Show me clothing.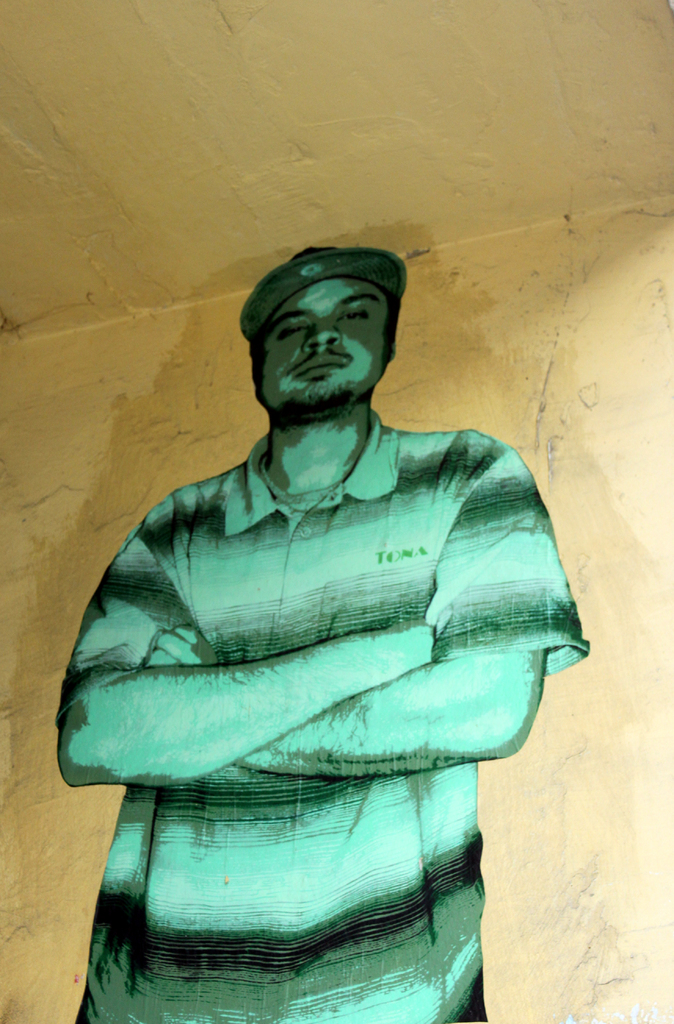
clothing is here: pyautogui.locateOnScreen(72, 289, 591, 993).
